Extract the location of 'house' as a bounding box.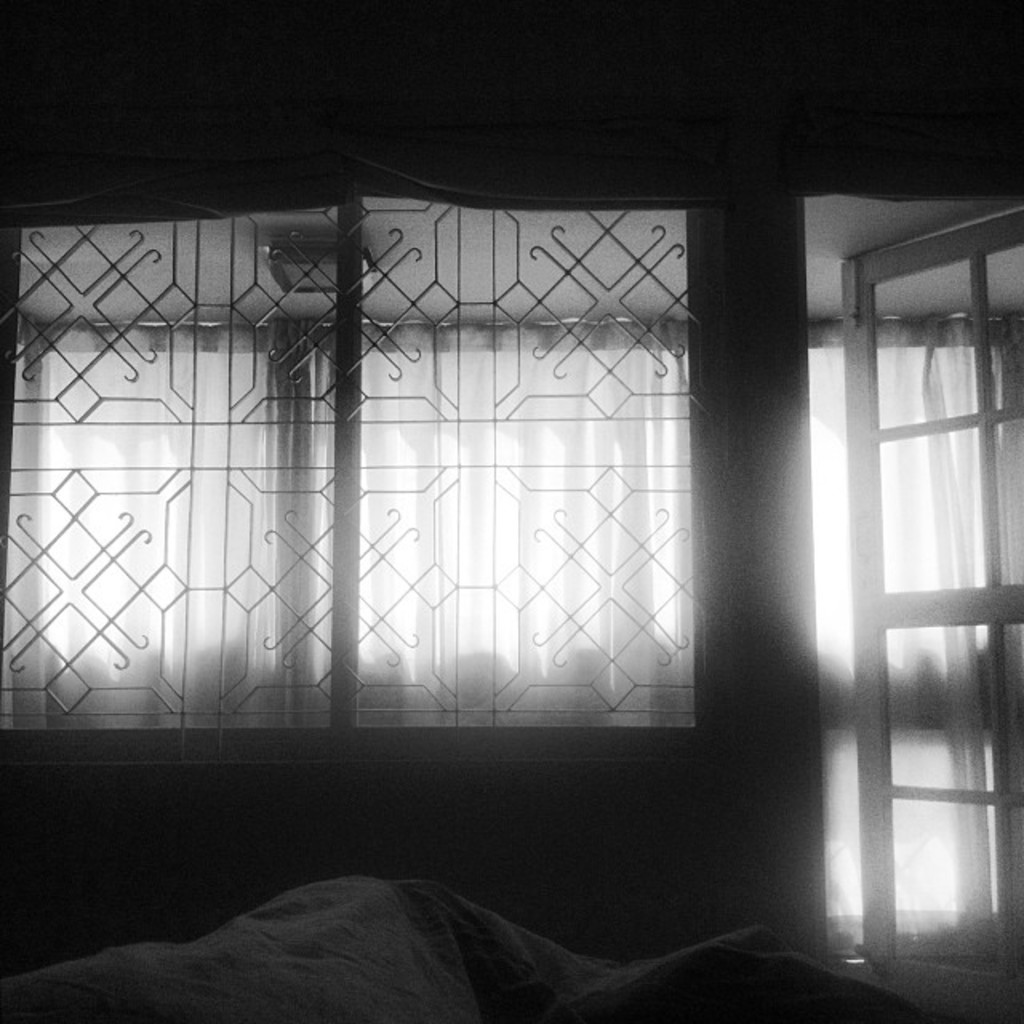
left=0, top=0, right=1022, bottom=1022.
